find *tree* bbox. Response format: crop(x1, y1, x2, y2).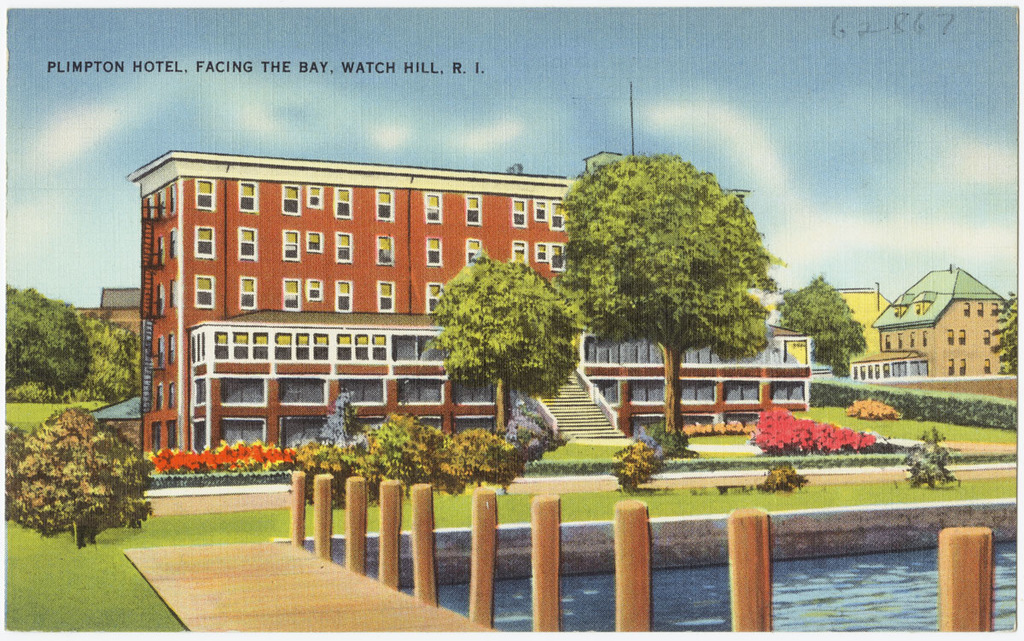
crop(777, 277, 869, 383).
